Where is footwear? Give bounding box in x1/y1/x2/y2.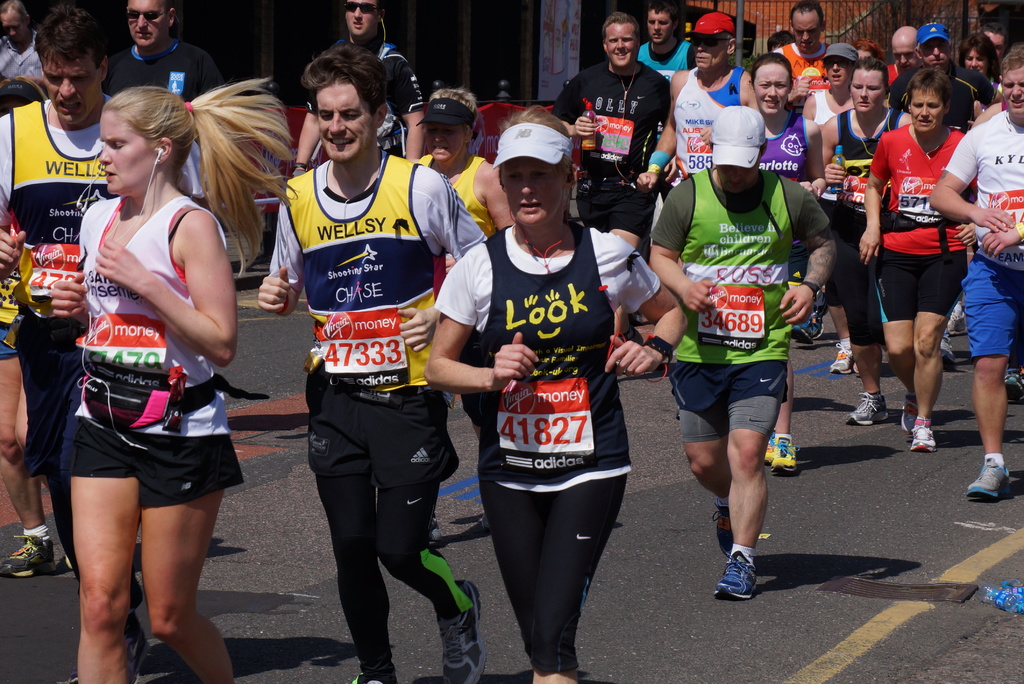
437/578/484/683.
